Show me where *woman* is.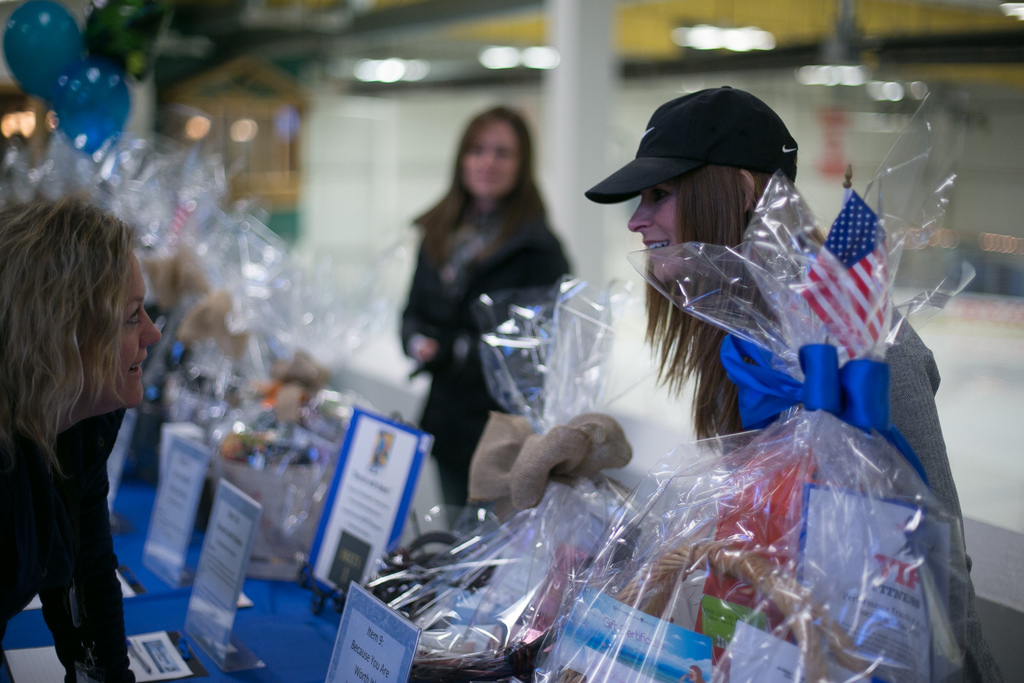
*woman* is at <box>0,155,173,679</box>.
